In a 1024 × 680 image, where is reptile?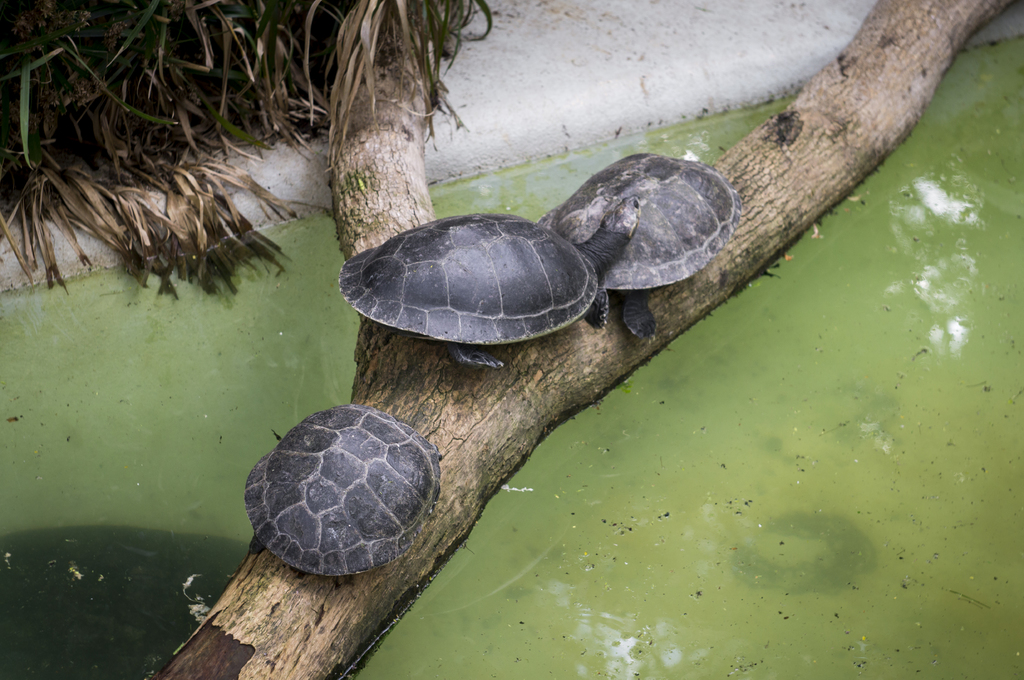
{"x1": 337, "y1": 196, "x2": 640, "y2": 375}.
